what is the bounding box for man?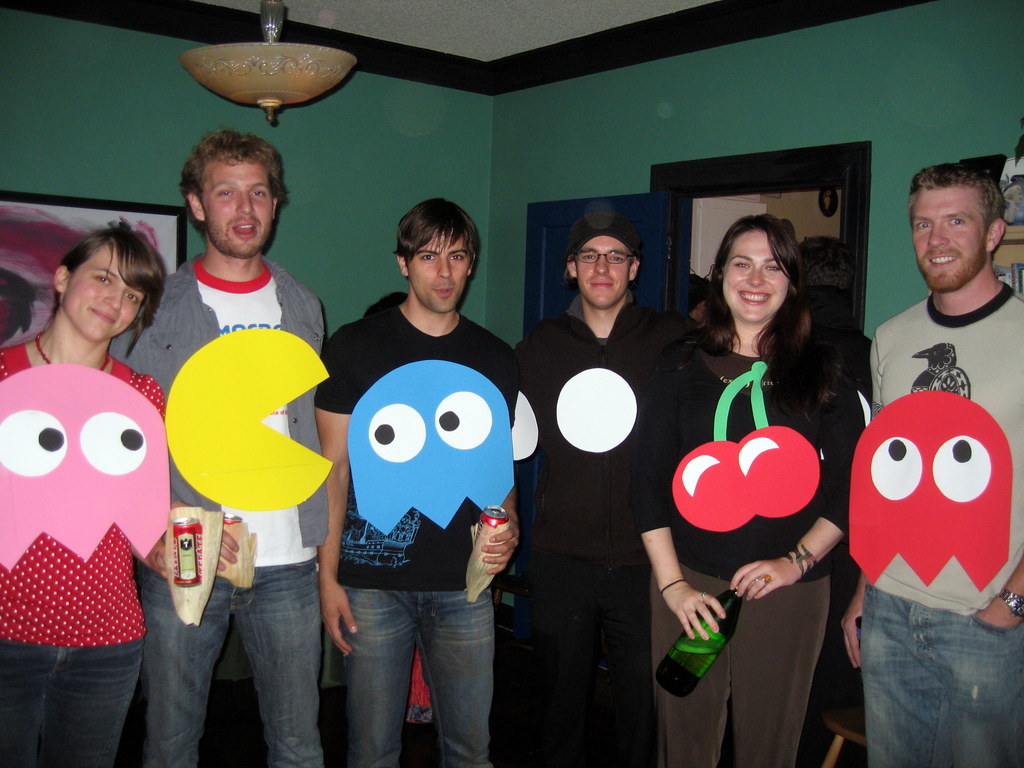
x1=108, y1=126, x2=324, y2=767.
